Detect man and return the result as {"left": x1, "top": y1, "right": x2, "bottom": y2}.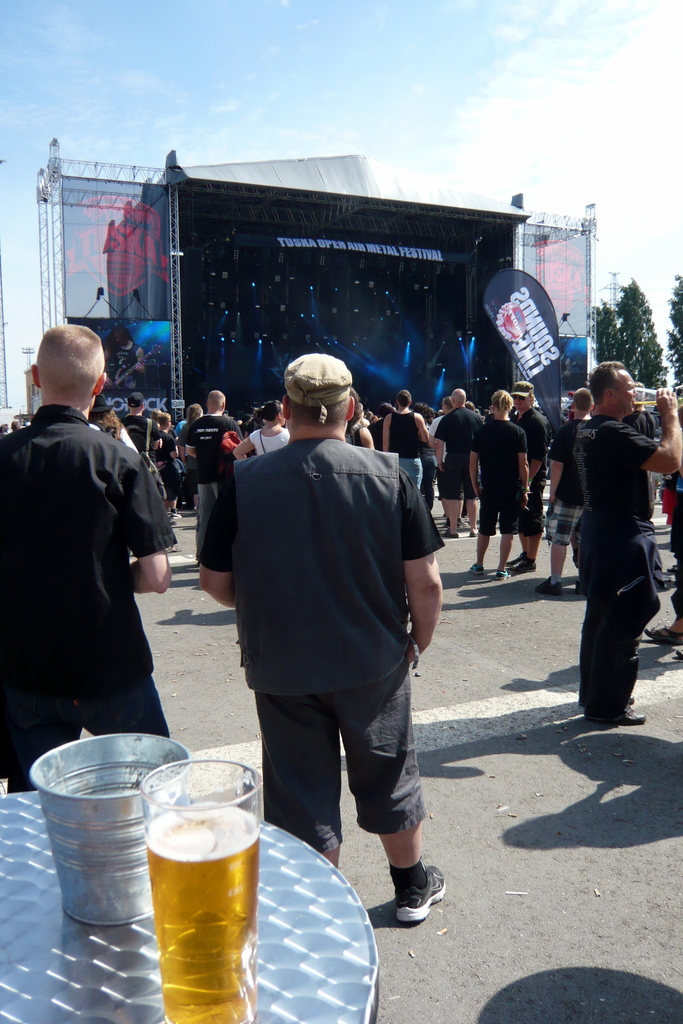
{"left": 472, "top": 385, "right": 532, "bottom": 583}.
